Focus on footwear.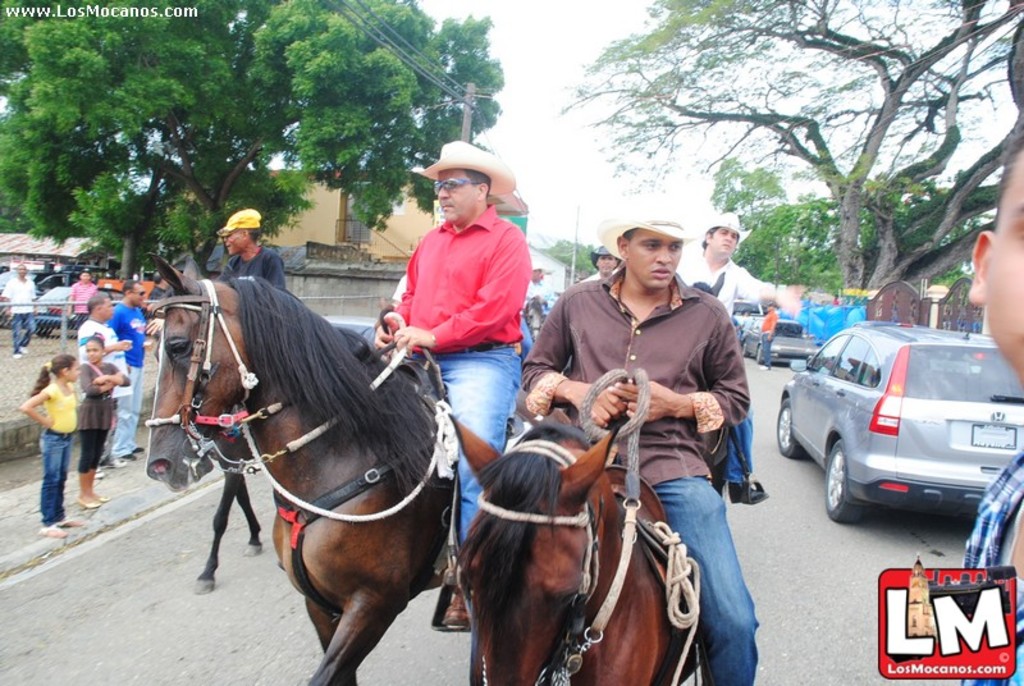
Focused at (left=96, top=467, right=105, bottom=476).
